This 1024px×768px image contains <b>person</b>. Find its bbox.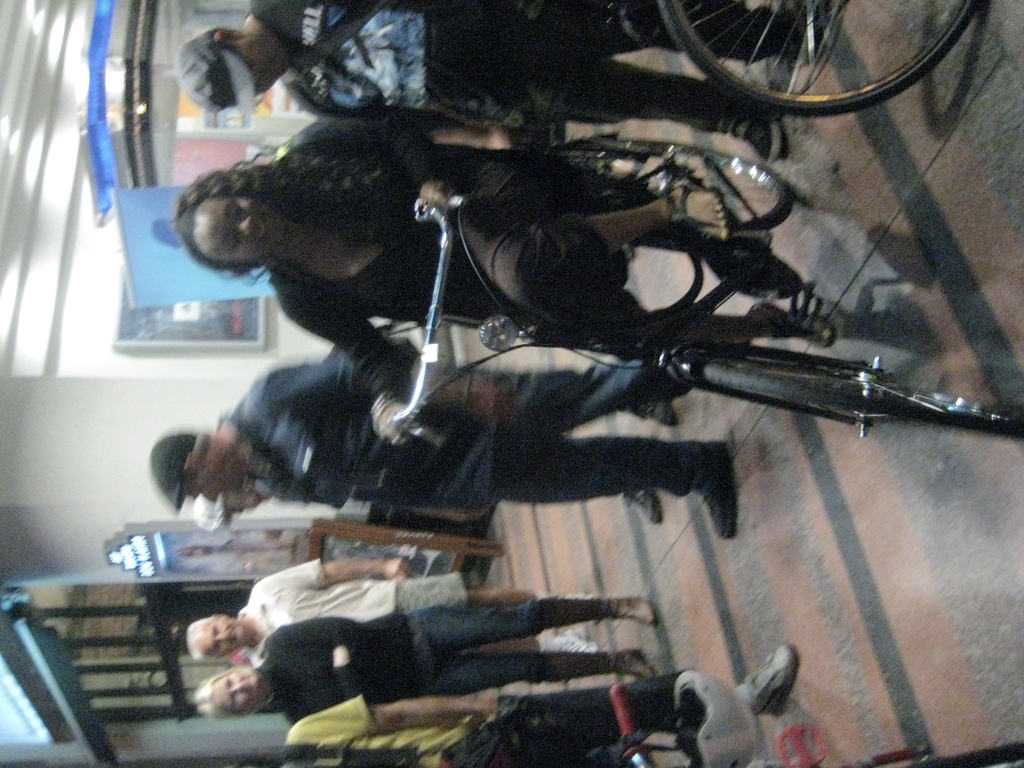
<bbox>193, 609, 664, 728</bbox>.
